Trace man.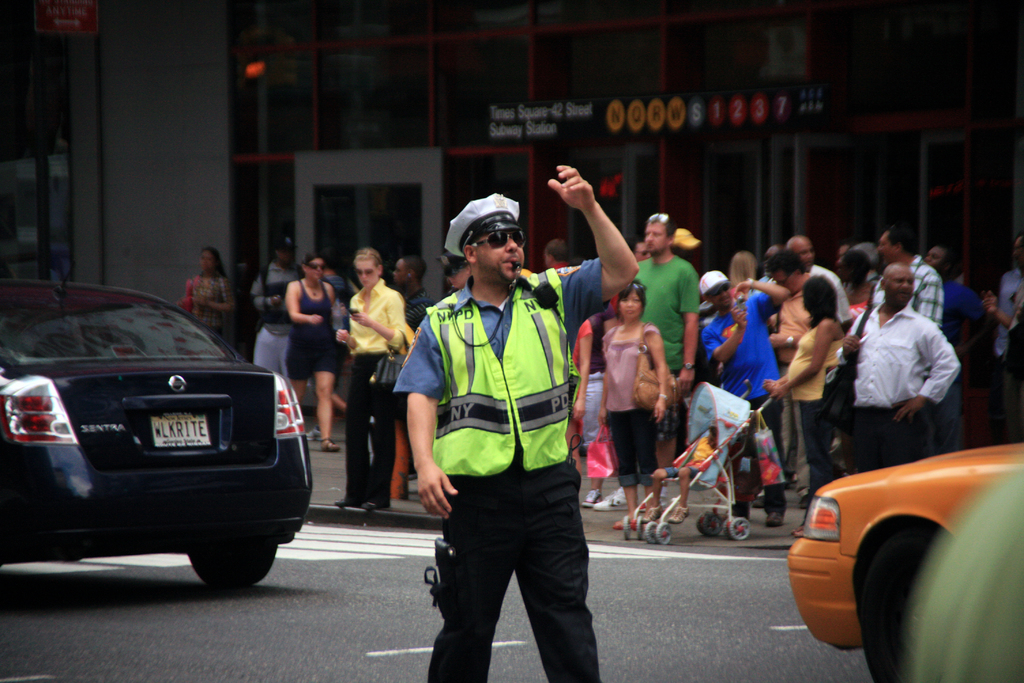
Traced to (left=393, top=163, right=644, bottom=682).
